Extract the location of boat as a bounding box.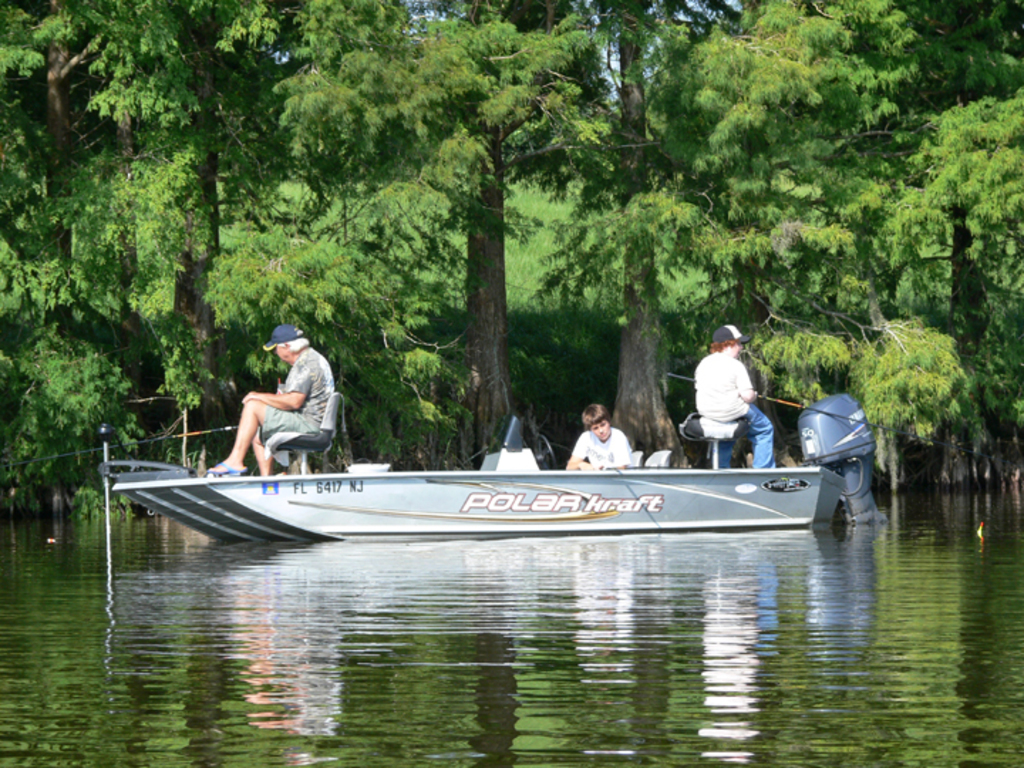
101 410 913 559.
